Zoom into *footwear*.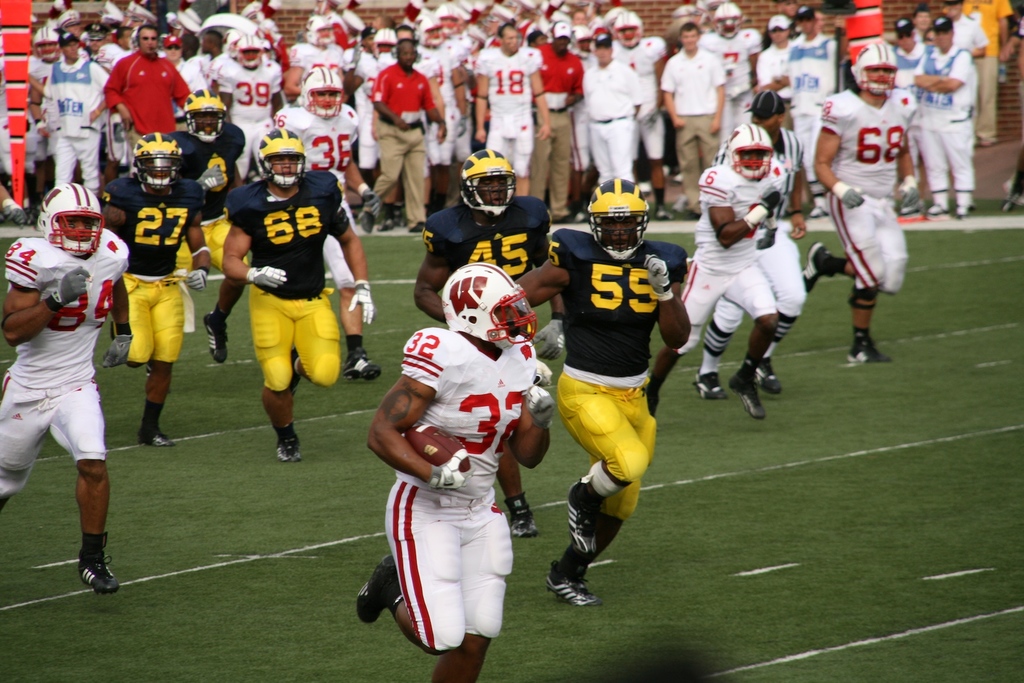
Zoom target: x1=847, y1=342, x2=891, y2=362.
